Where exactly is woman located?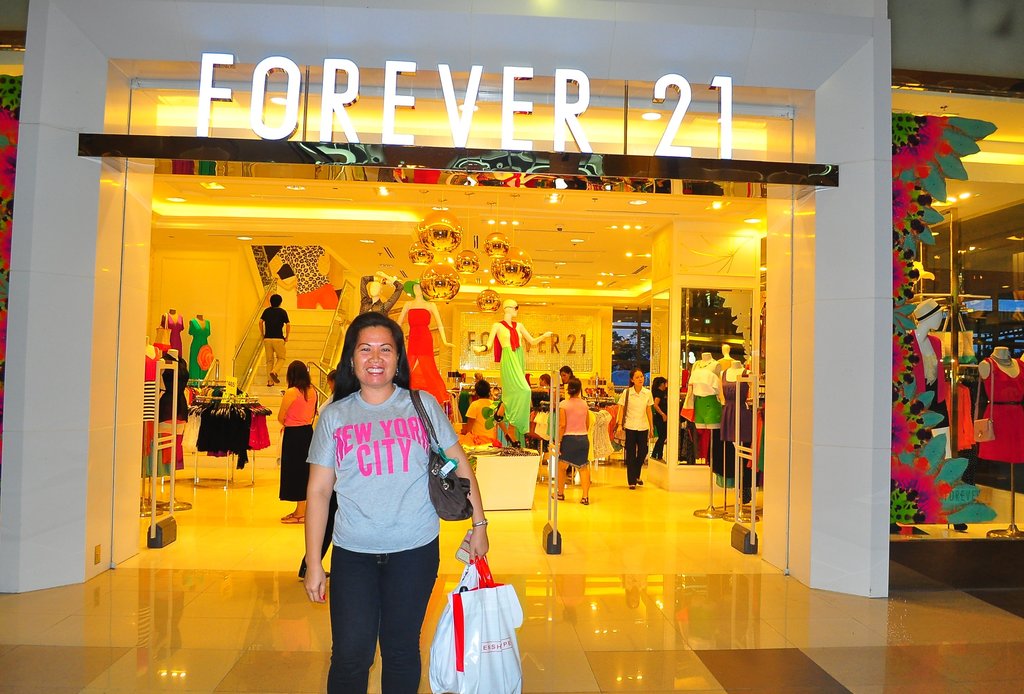
Its bounding box is select_region(646, 378, 670, 459).
